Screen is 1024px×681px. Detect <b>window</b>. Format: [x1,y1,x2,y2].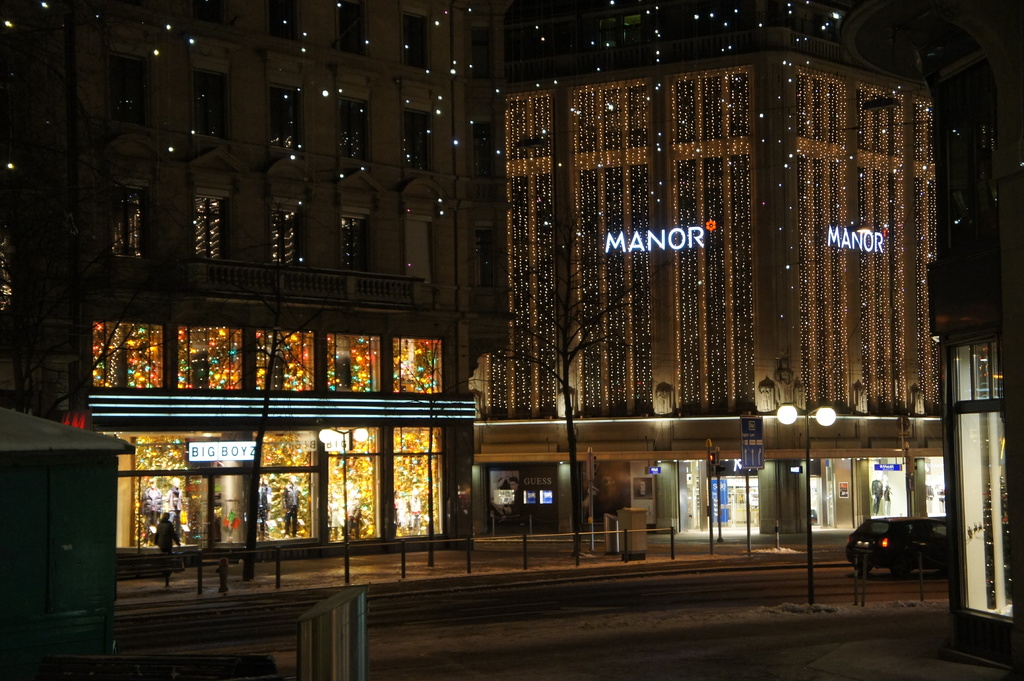
[193,70,227,136].
